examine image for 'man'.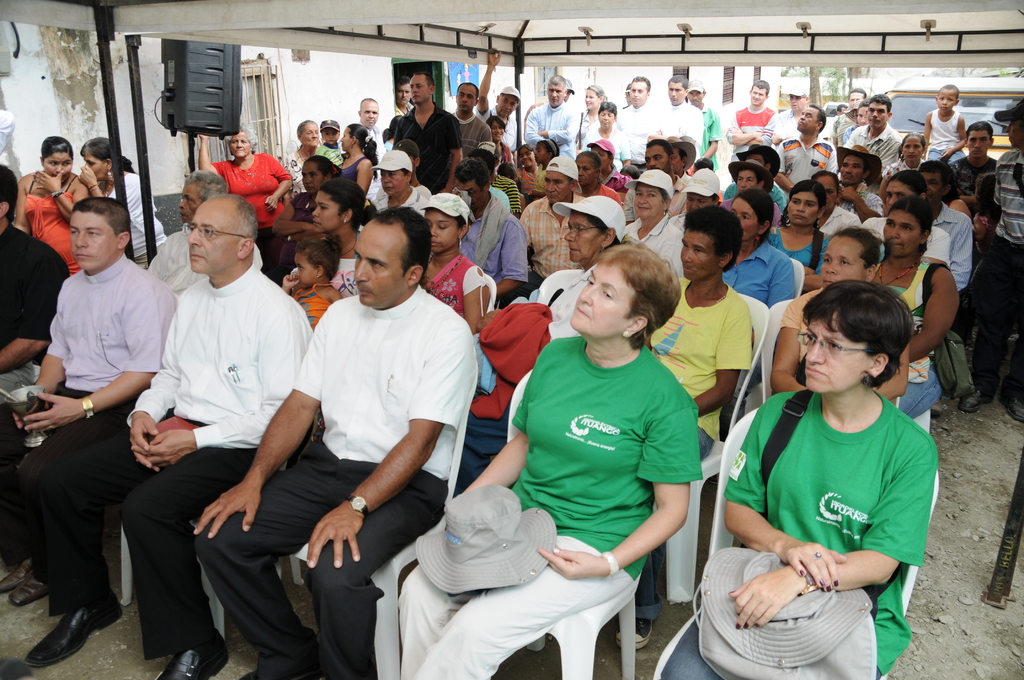
Examination result: (452,74,492,161).
